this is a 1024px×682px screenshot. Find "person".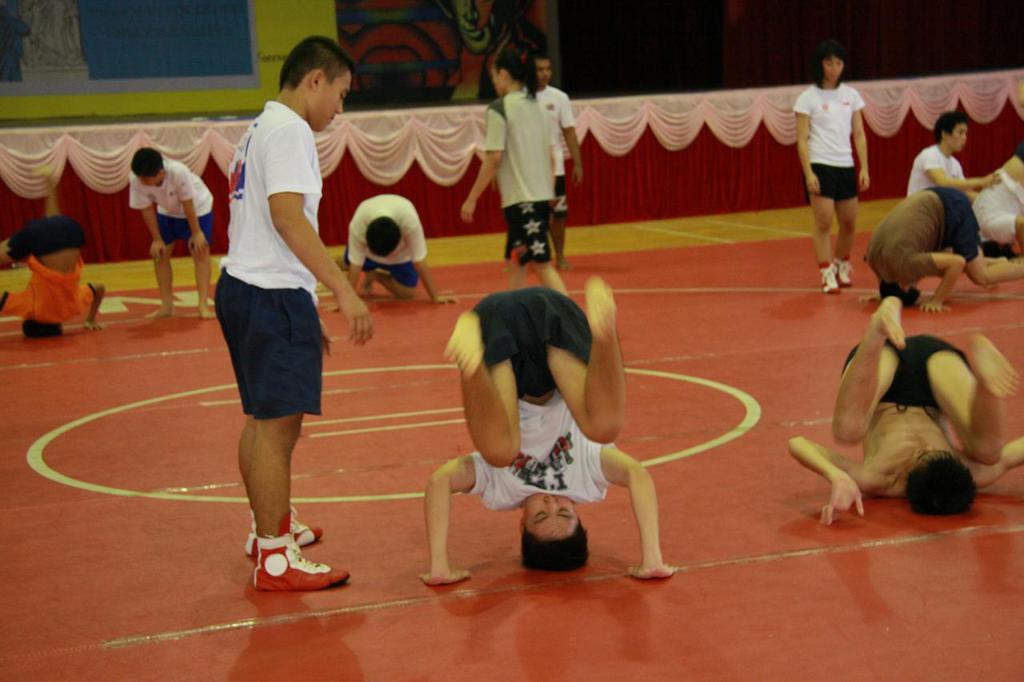
Bounding box: 790 35 870 291.
